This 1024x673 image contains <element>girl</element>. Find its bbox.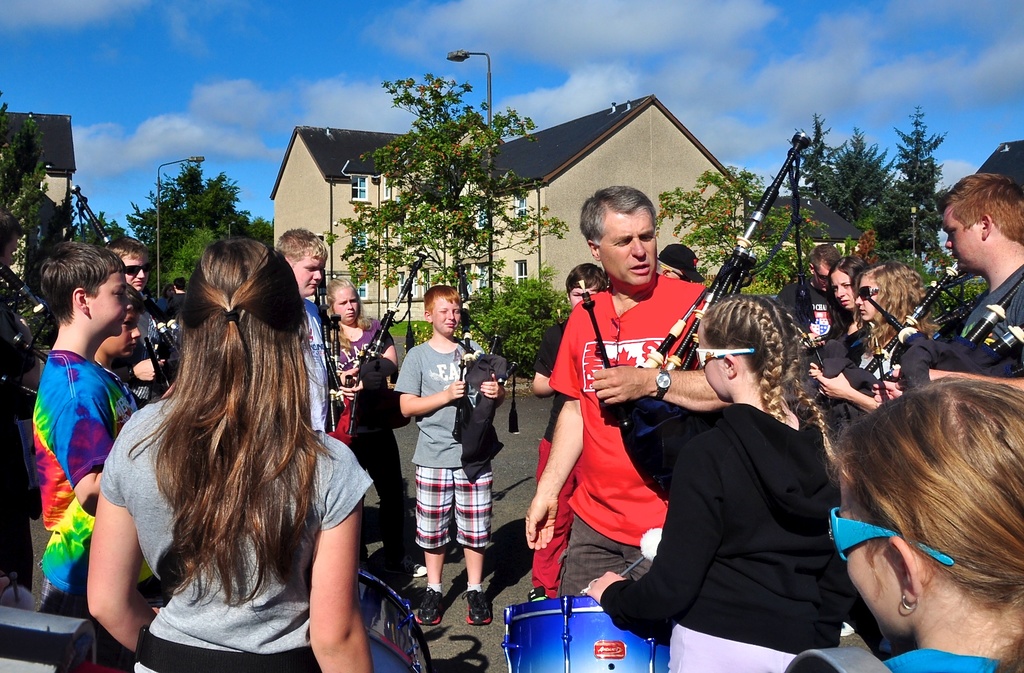
select_region(81, 229, 378, 672).
